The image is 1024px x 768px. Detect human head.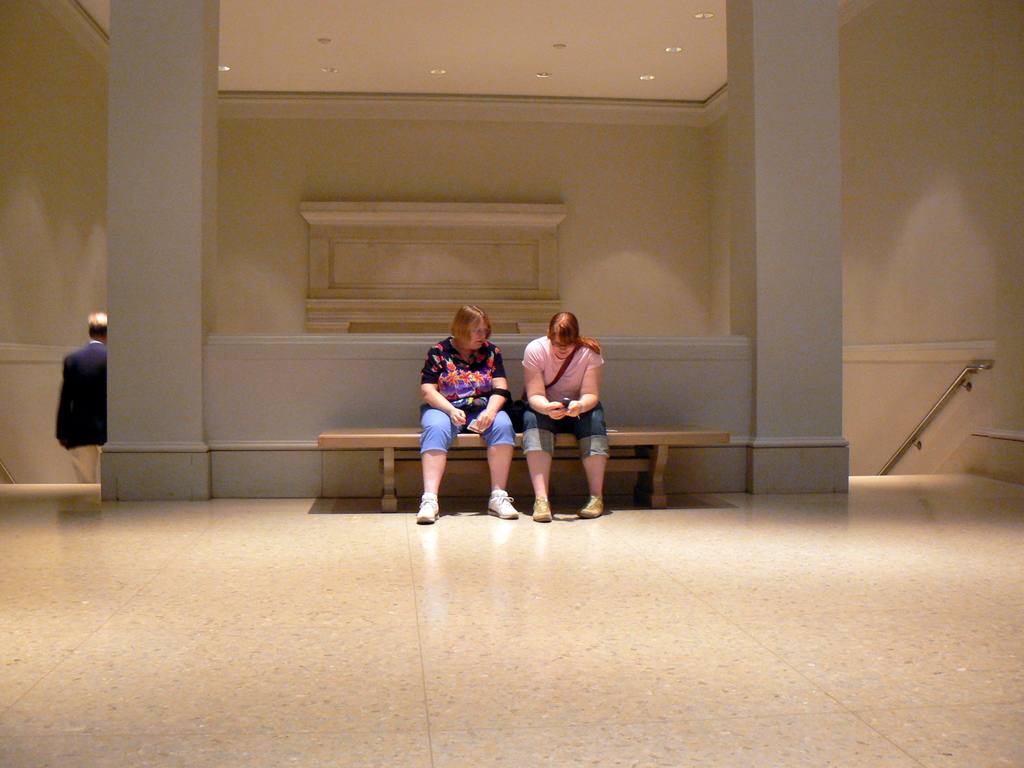
Detection: select_region(84, 311, 108, 346).
